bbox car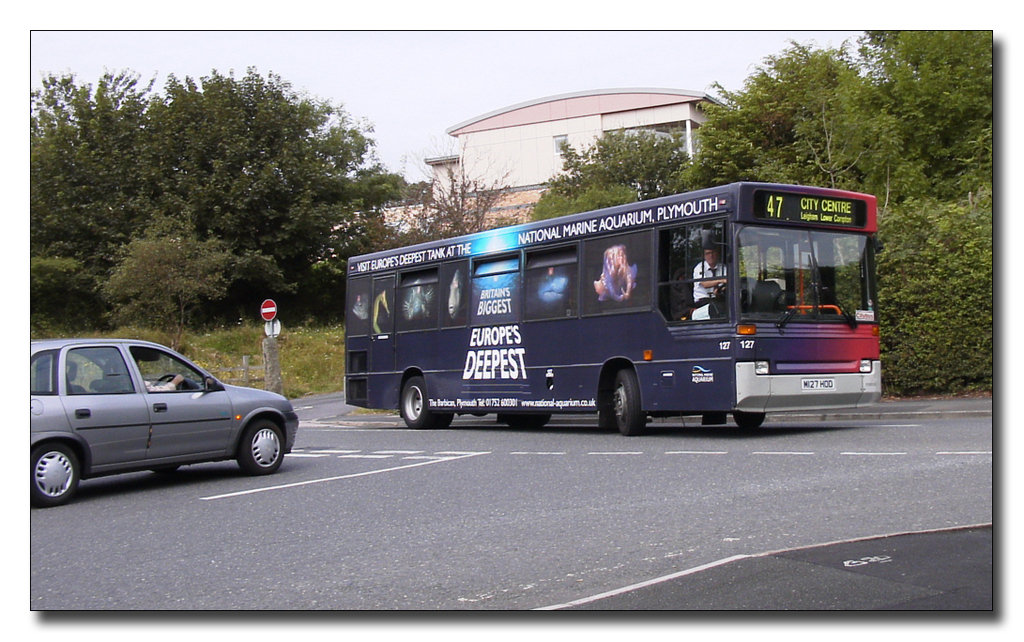
select_region(28, 336, 302, 506)
